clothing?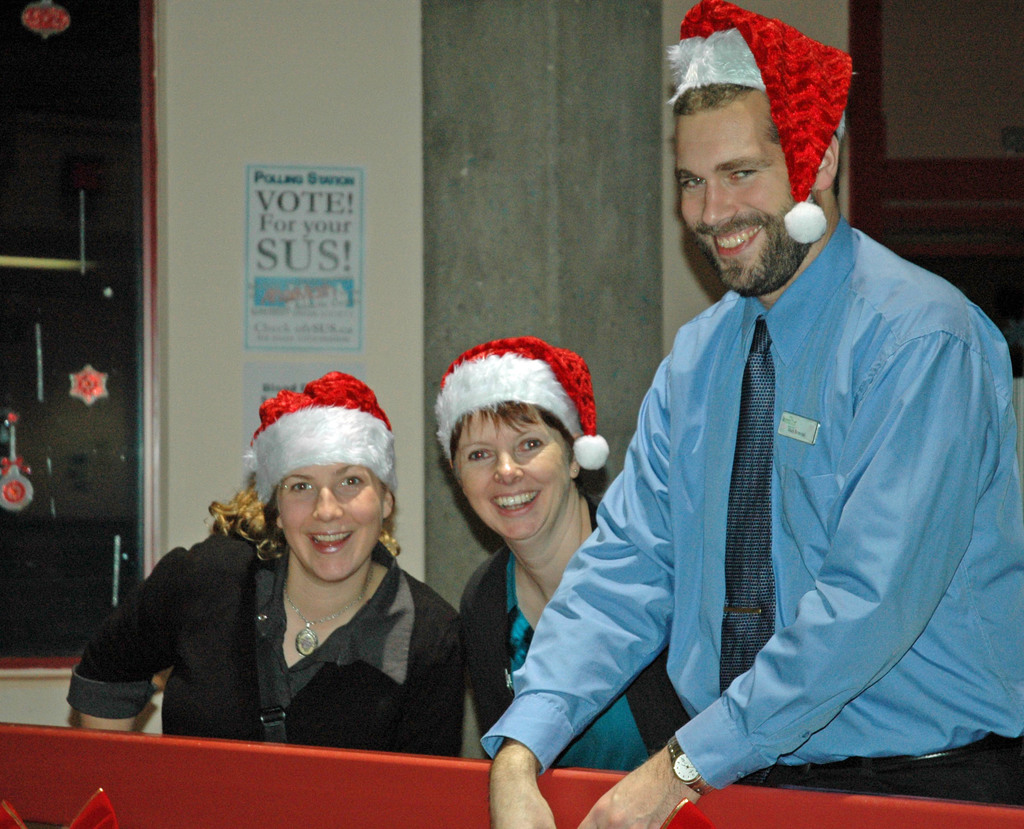
box=[67, 533, 464, 753]
